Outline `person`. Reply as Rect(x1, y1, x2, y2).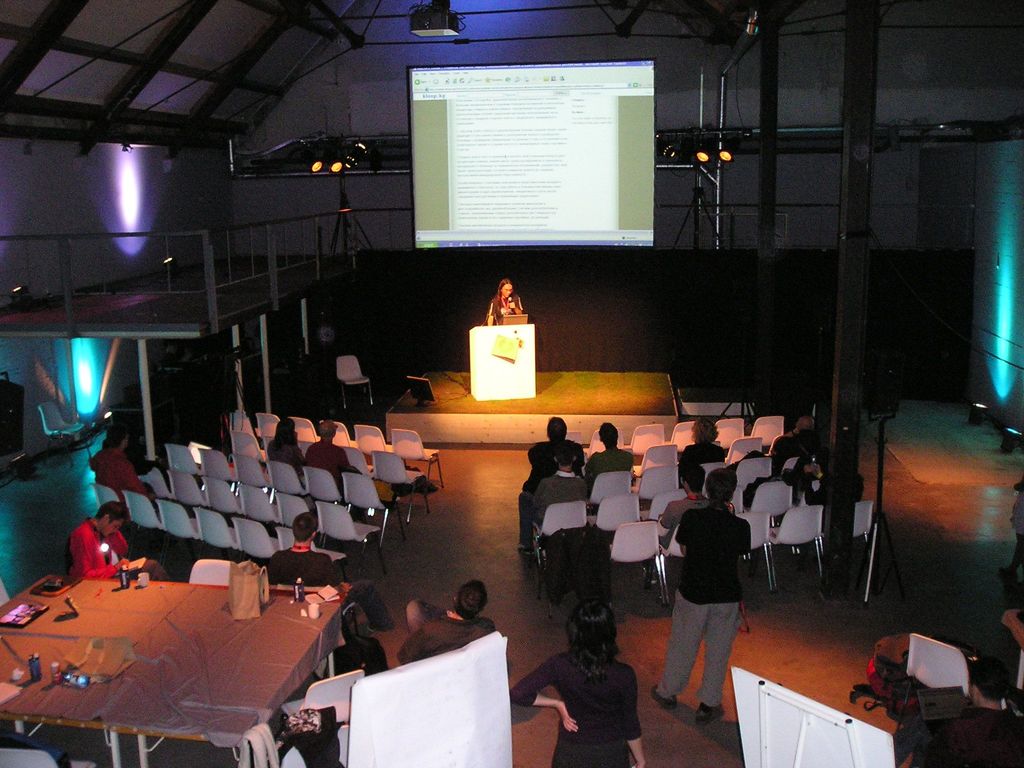
Rect(782, 430, 824, 505).
